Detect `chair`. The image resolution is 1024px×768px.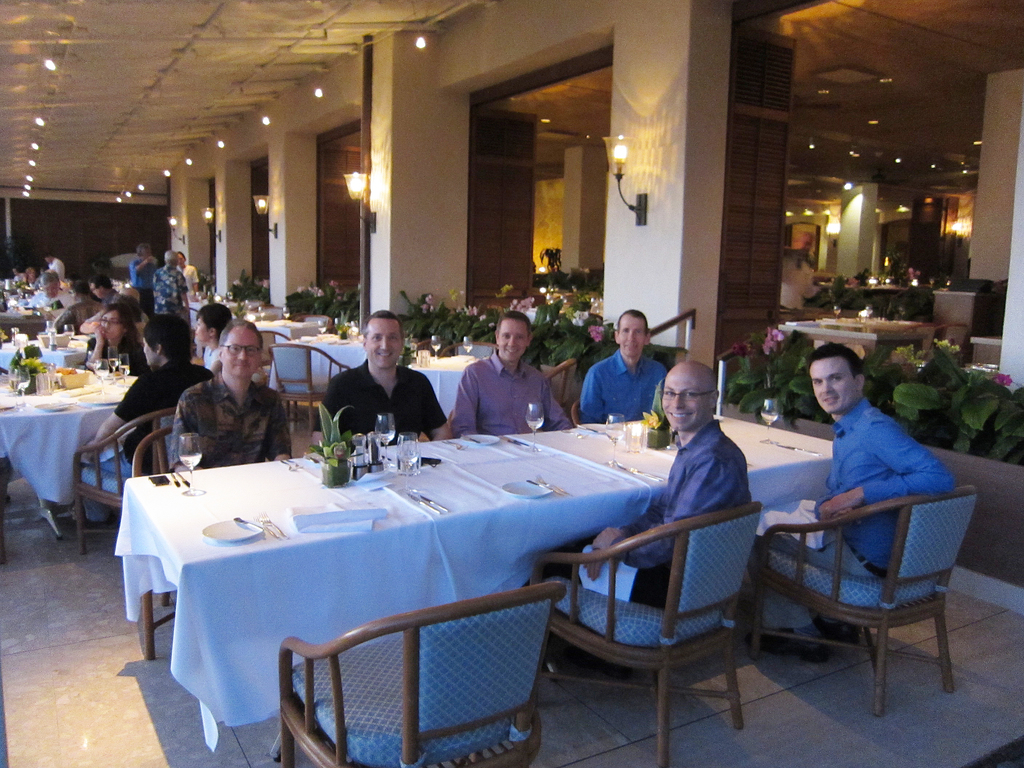
locate(179, 305, 202, 346).
